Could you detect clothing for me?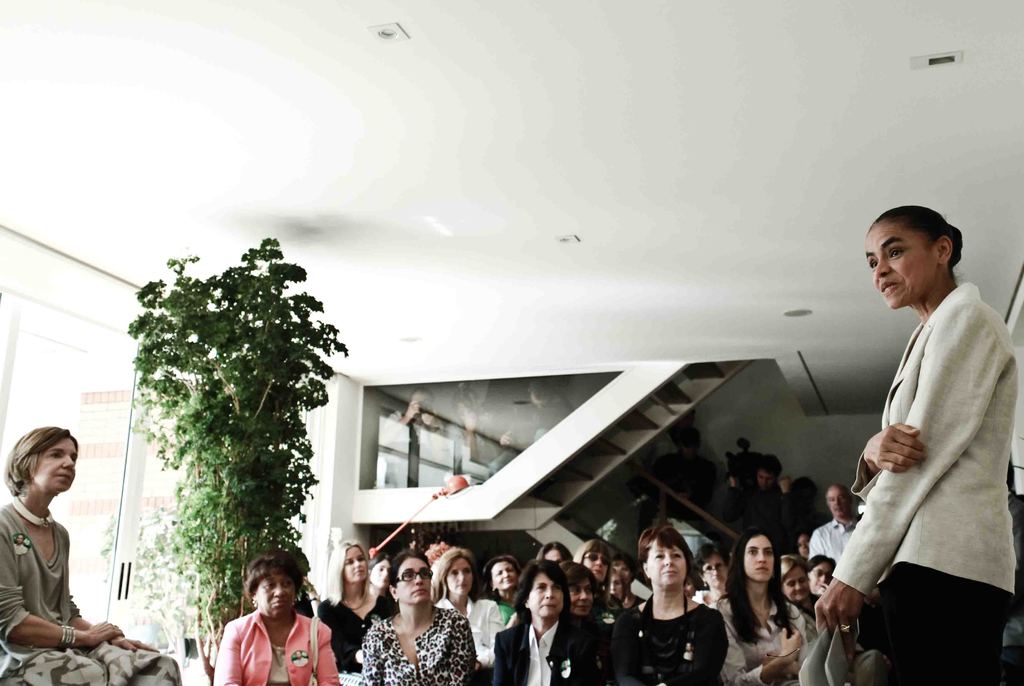
Detection result: 0/500/181/685.
